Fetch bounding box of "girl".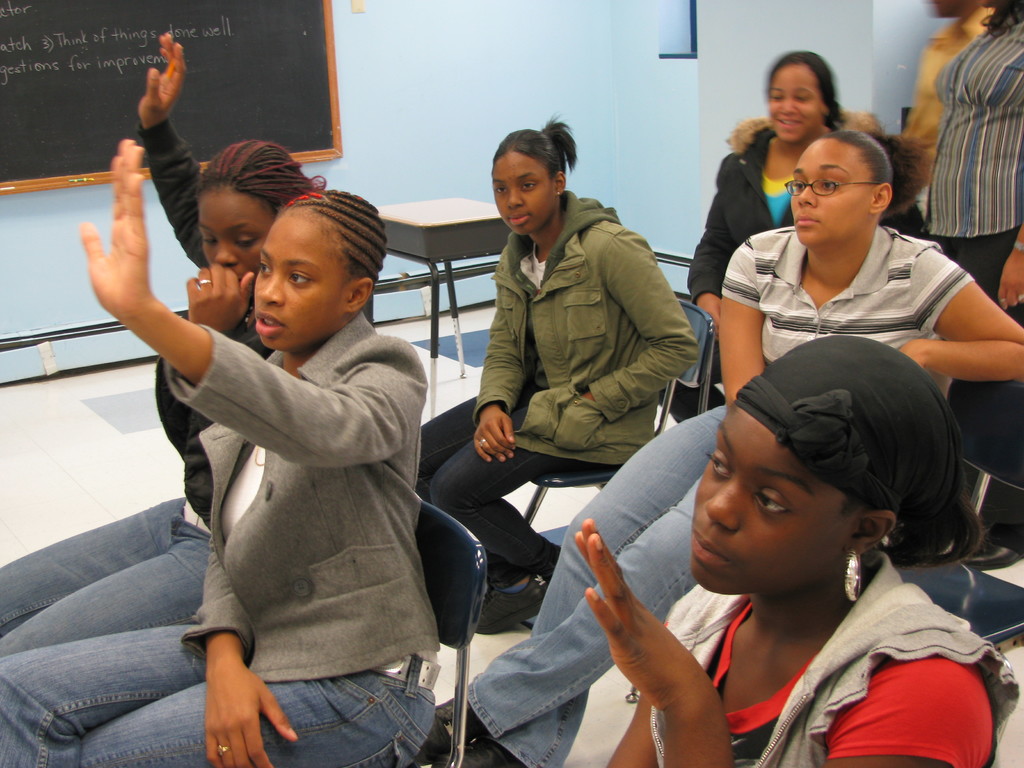
Bbox: BBox(575, 333, 1016, 767).
